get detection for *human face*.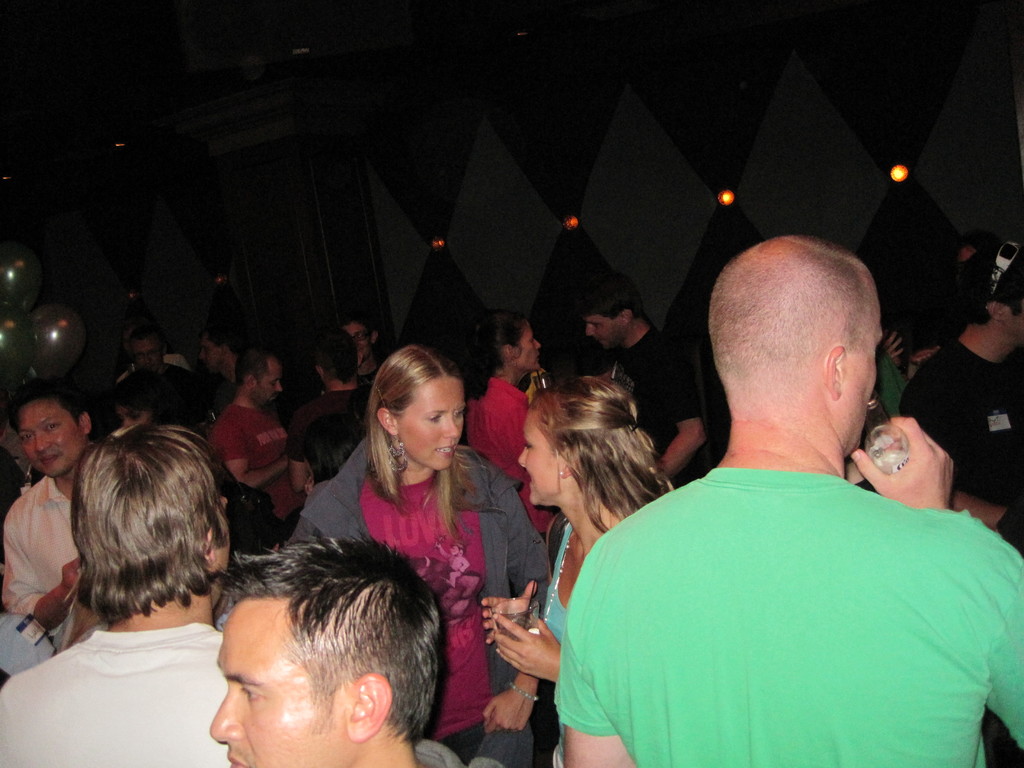
Detection: 518, 413, 568, 497.
